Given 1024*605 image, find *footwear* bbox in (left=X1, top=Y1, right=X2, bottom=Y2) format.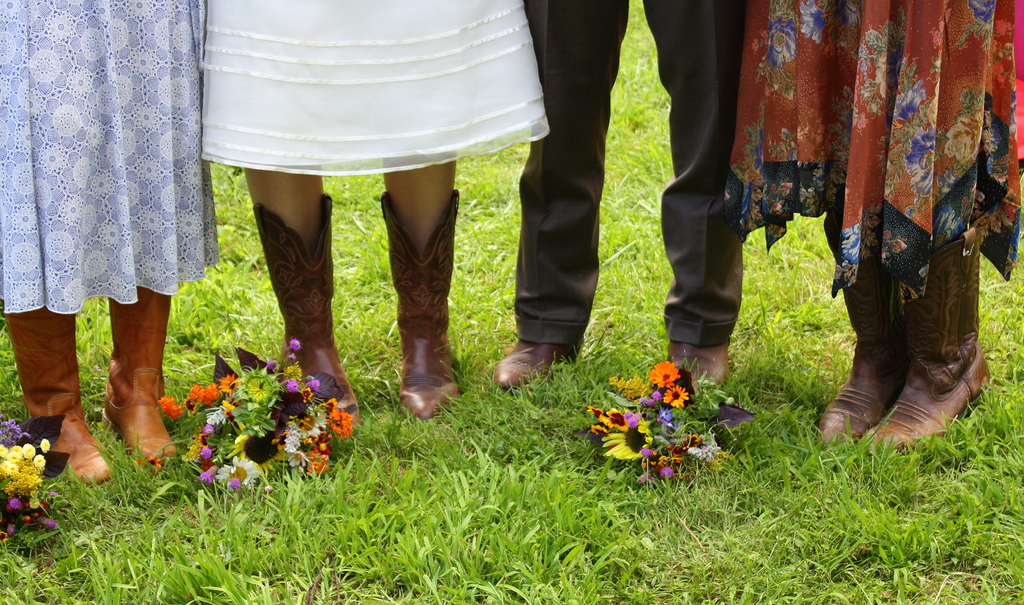
(left=855, top=239, right=991, bottom=440).
